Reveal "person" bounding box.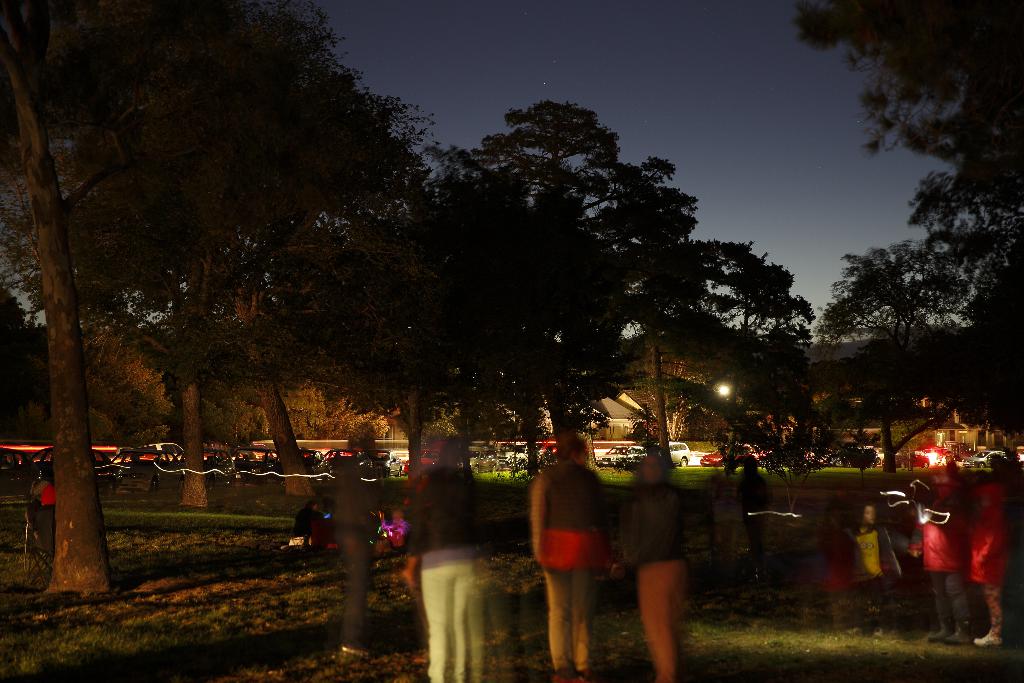
Revealed: l=531, t=413, r=616, b=674.
